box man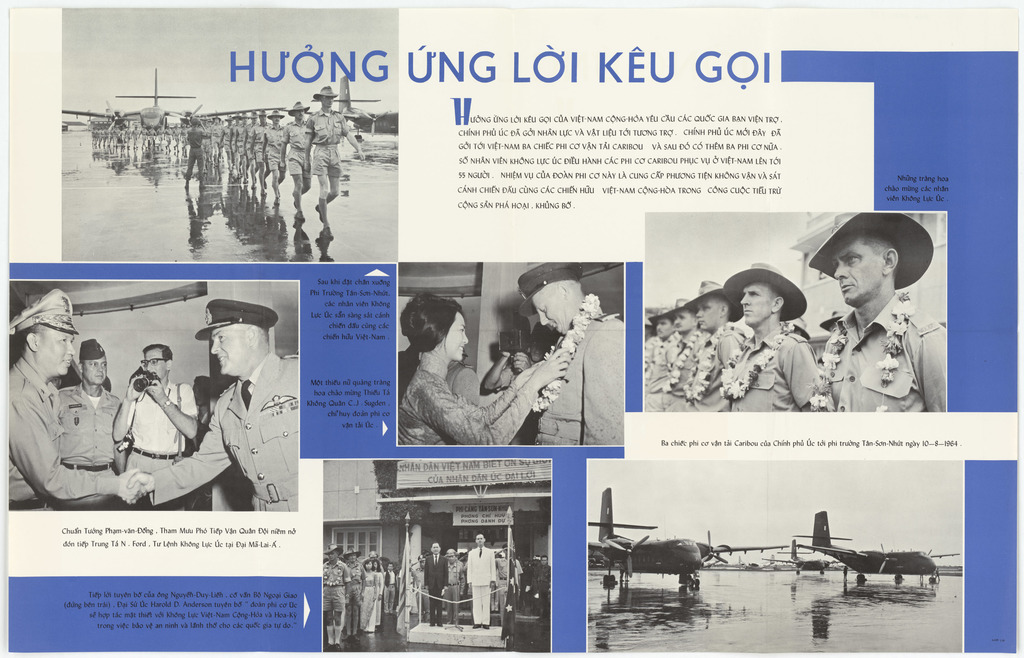
323 541 346 654
